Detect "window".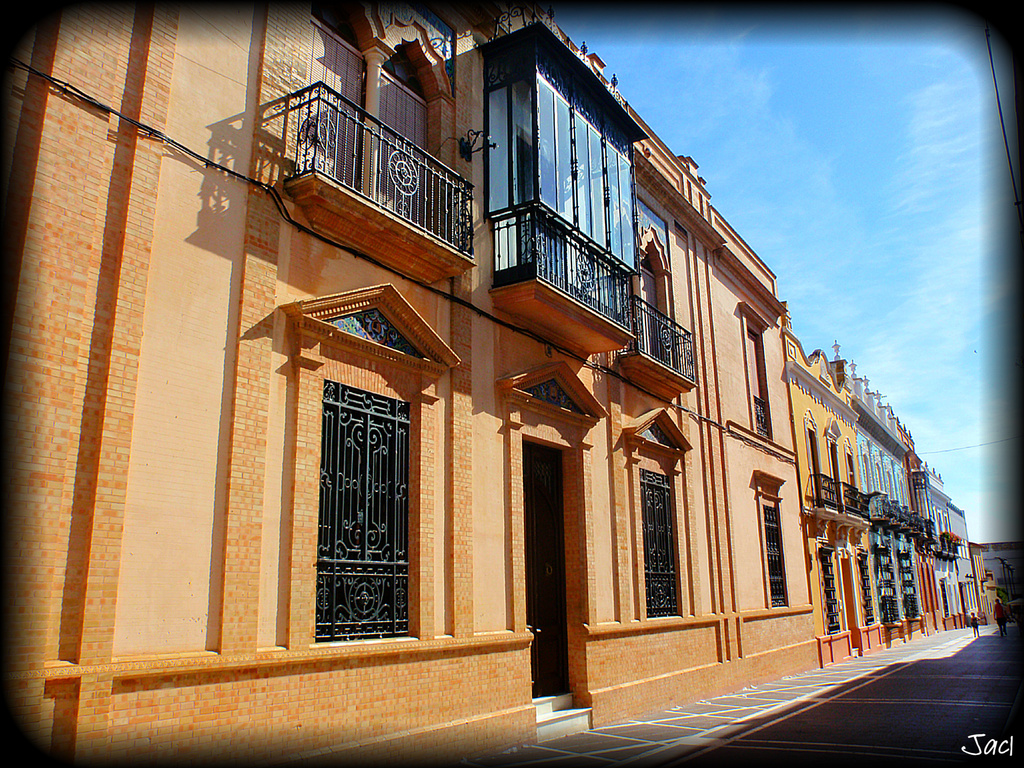
Detected at 638:477:679:621.
